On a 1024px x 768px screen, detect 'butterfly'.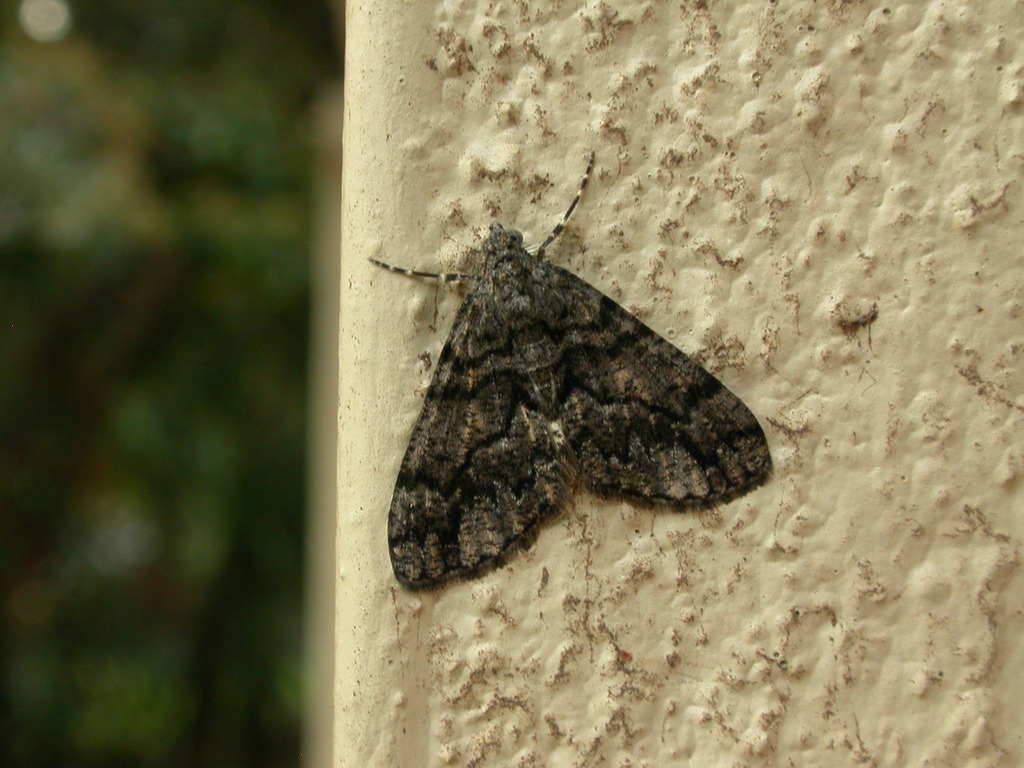
crop(364, 158, 766, 596).
